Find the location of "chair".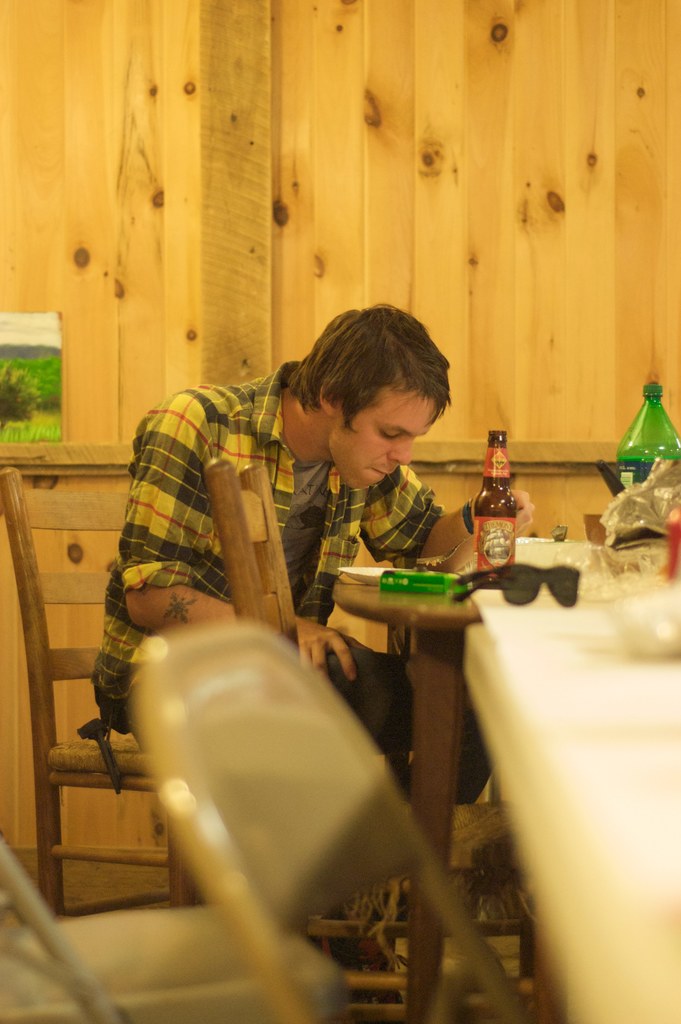
Location: {"left": 190, "top": 454, "right": 530, "bottom": 981}.
